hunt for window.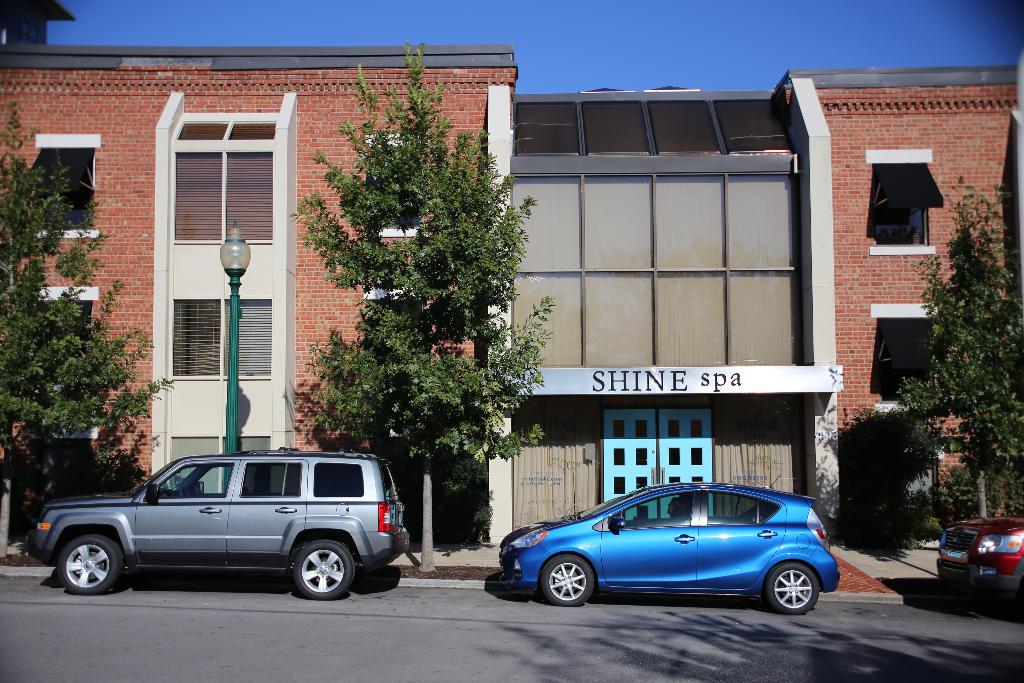
Hunted down at (left=879, top=318, right=936, bottom=401).
